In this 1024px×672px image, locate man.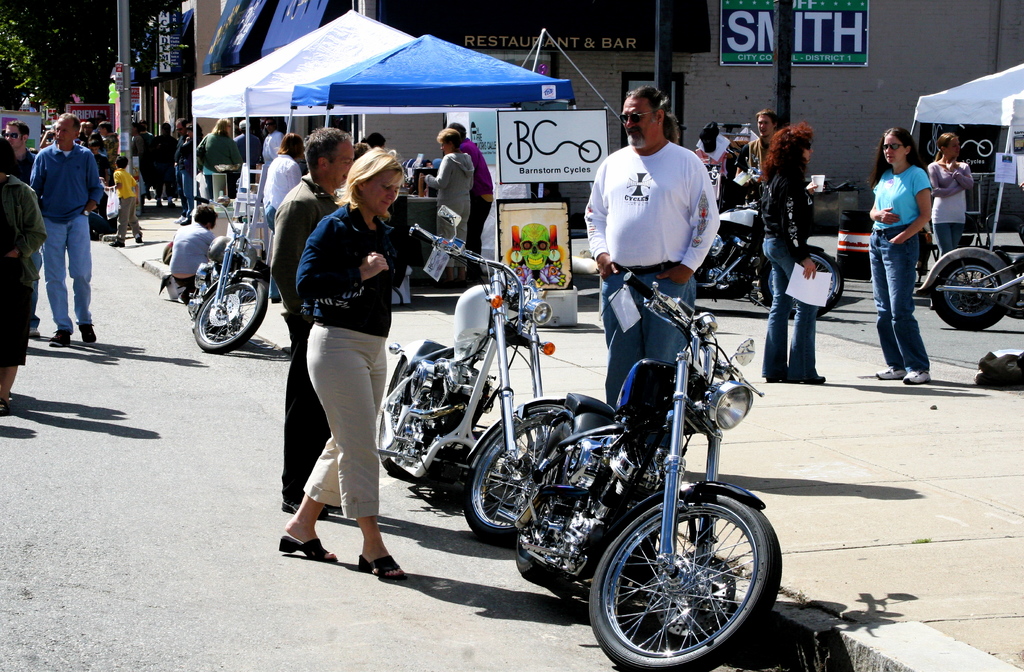
Bounding box: box=[741, 114, 780, 179].
